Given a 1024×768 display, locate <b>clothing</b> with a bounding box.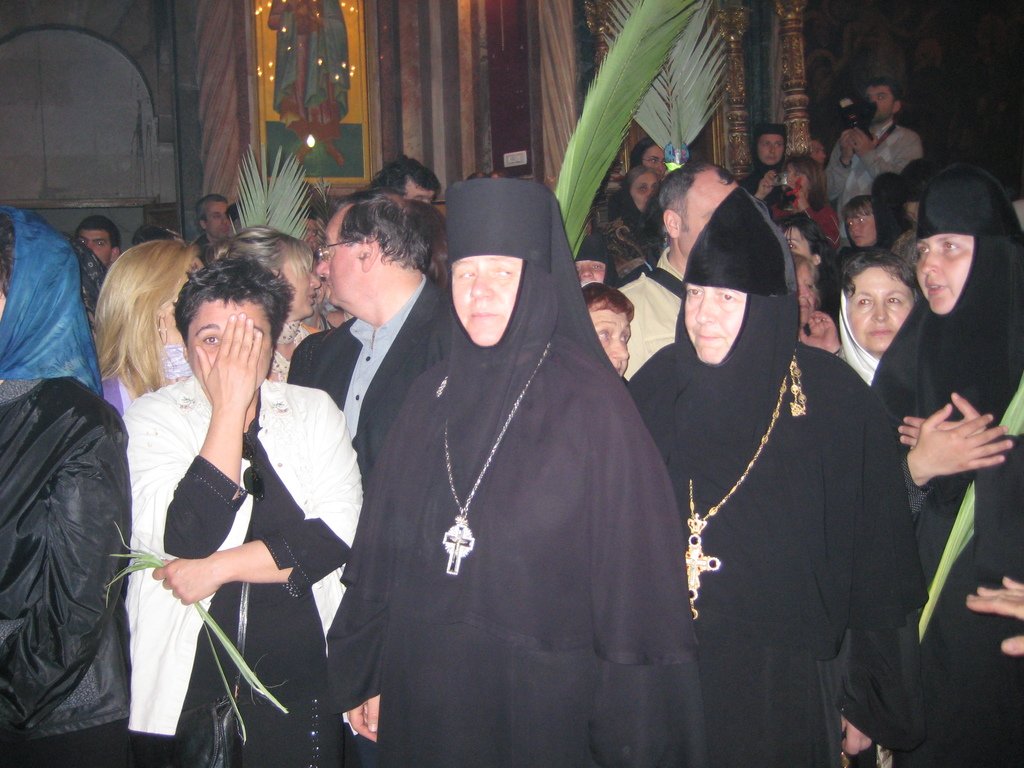
Located: left=0, top=202, right=134, bottom=767.
